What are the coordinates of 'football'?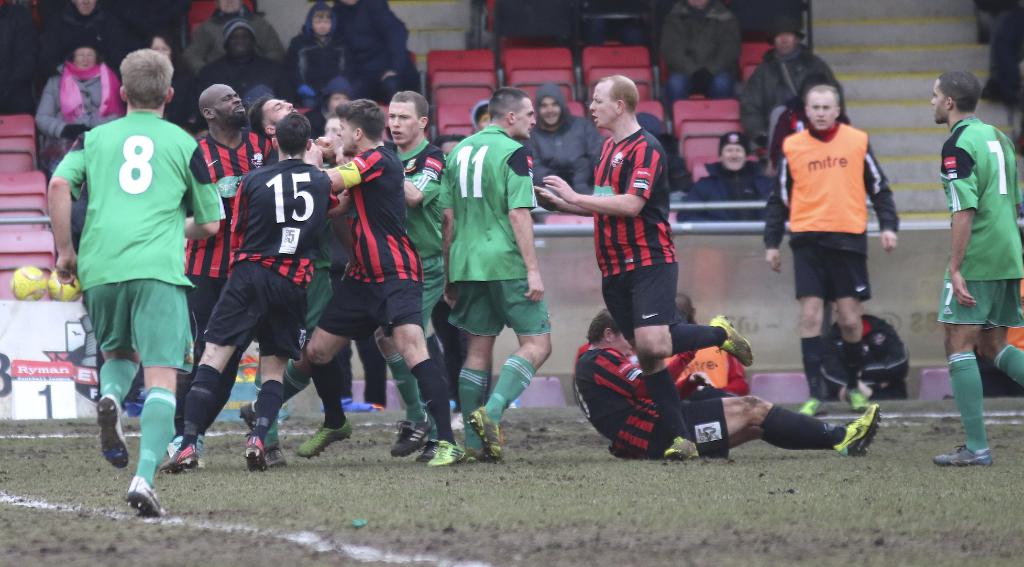
Rect(45, 269, 86, 305).
